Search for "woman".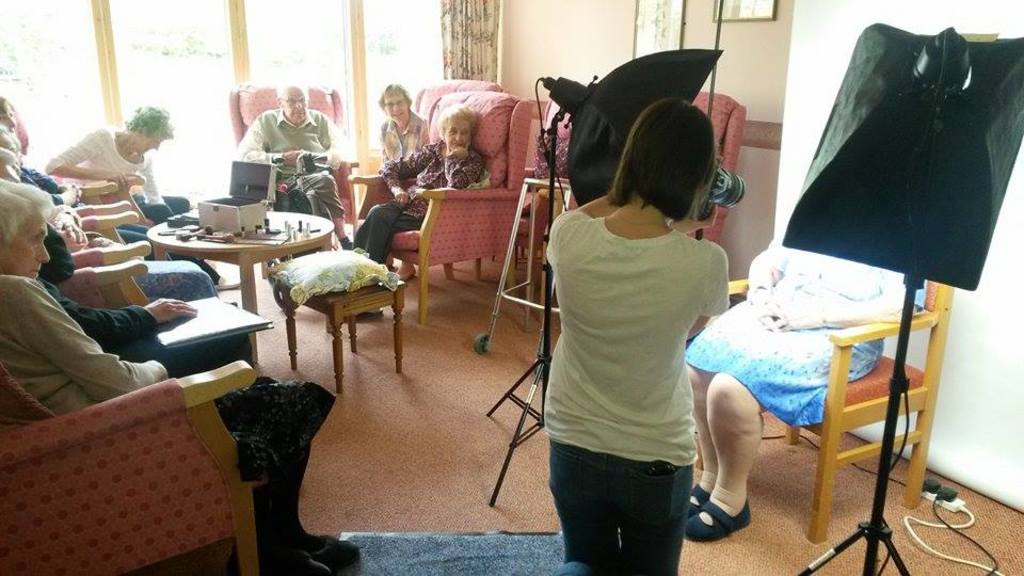
Found at select_region(0, 94, 115, 203).
